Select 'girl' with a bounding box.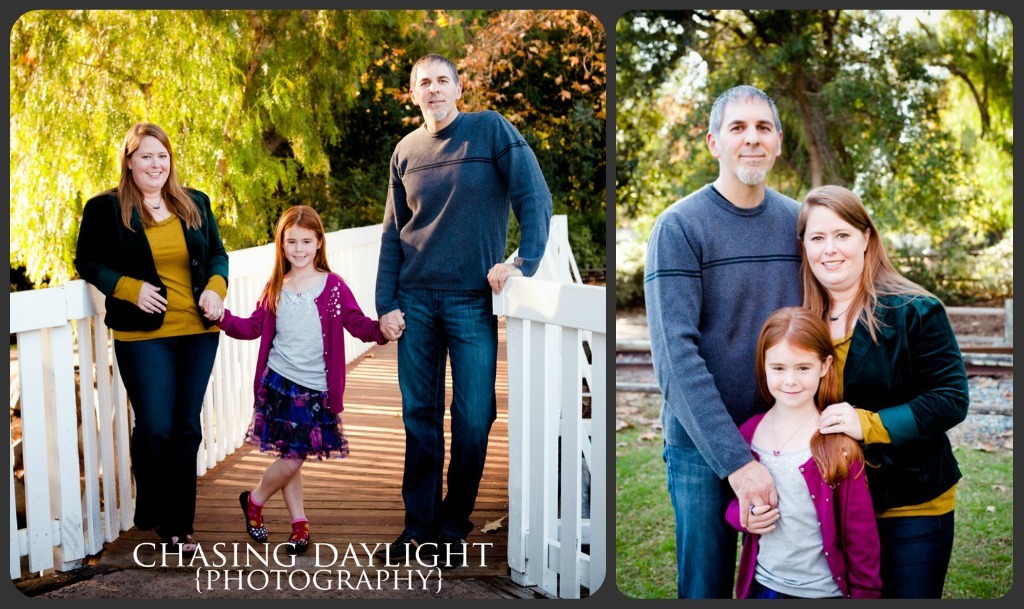
left=721, top=302, right=879, bottom=602.
